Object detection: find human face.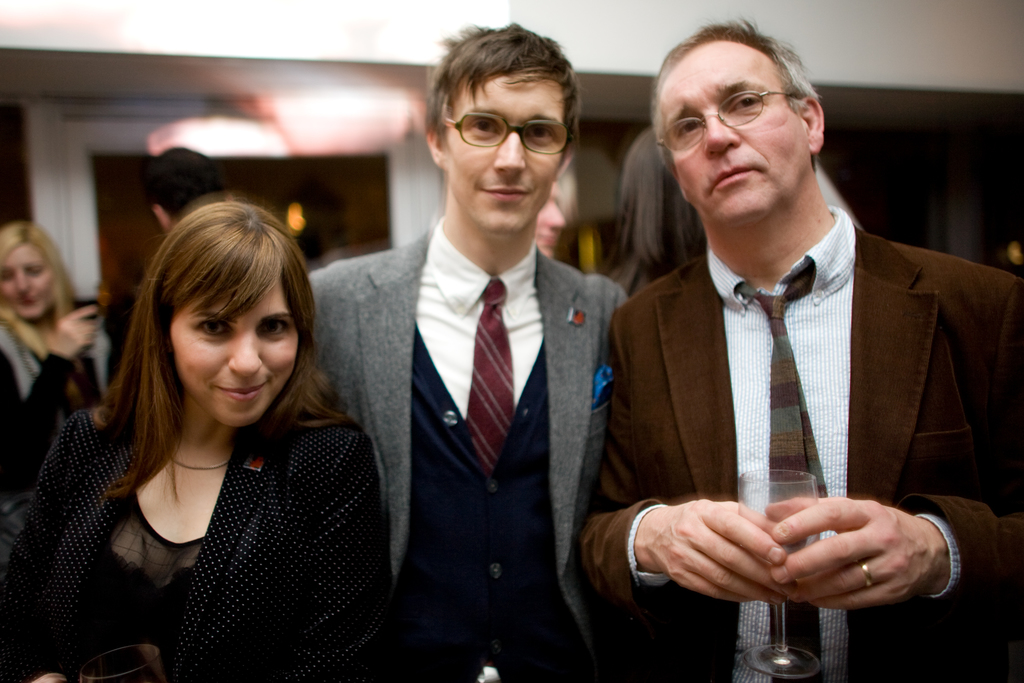
[left=0, top=245, right=54, bottom=321].
